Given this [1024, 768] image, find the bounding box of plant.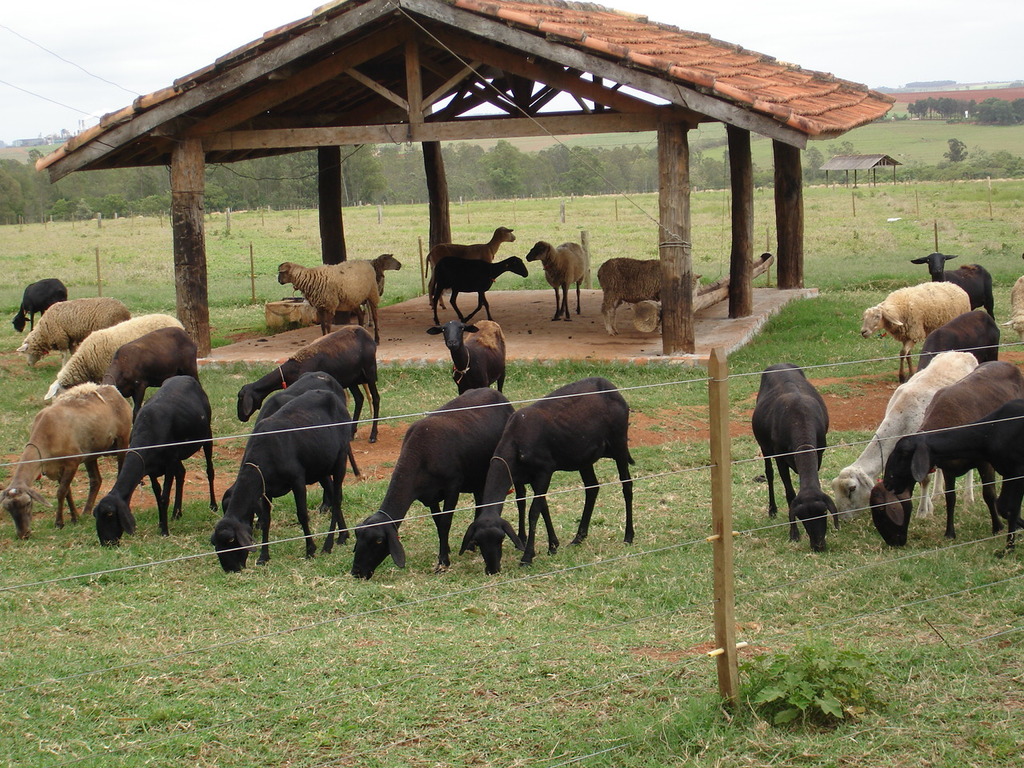
bbox=(736, 637, 890, 728).
